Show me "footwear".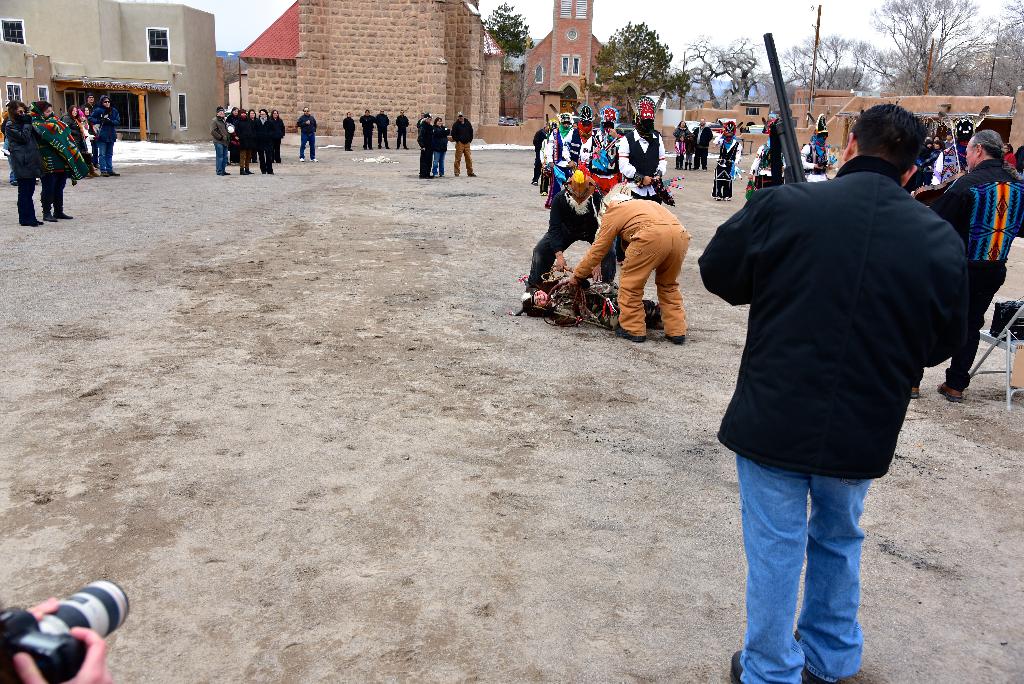
"footwear" is here: crop(664, 333, 685, 346).
